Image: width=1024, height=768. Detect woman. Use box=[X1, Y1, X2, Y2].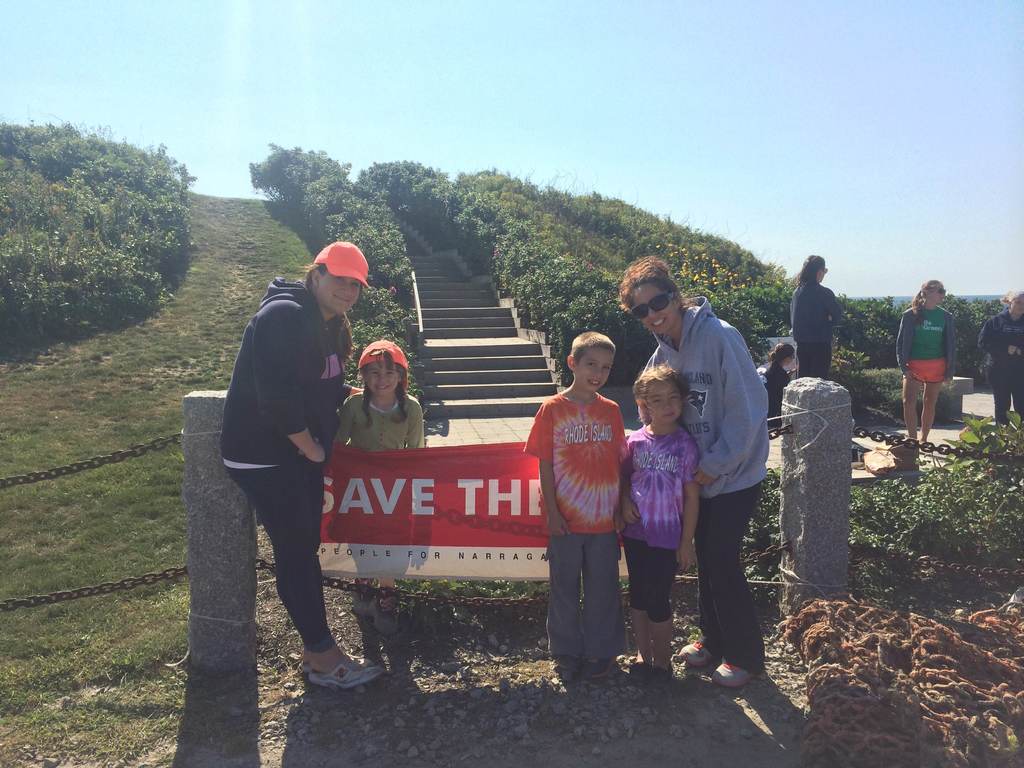
box=[754, 341, 797, 429].
